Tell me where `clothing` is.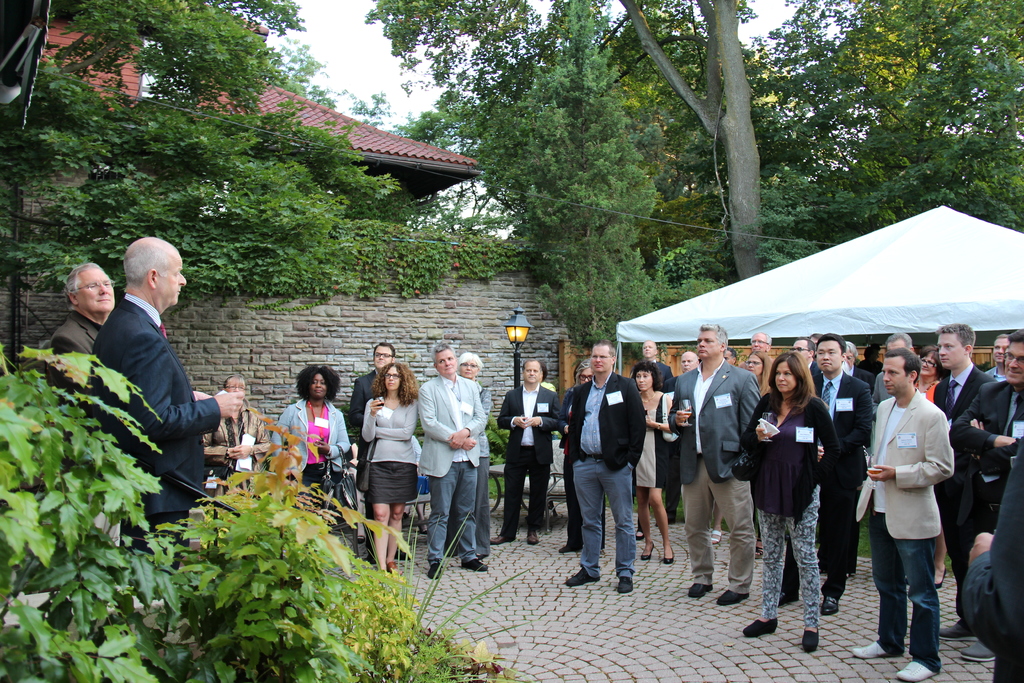
`clothing` is at crop(203, 402, 266, 504).
